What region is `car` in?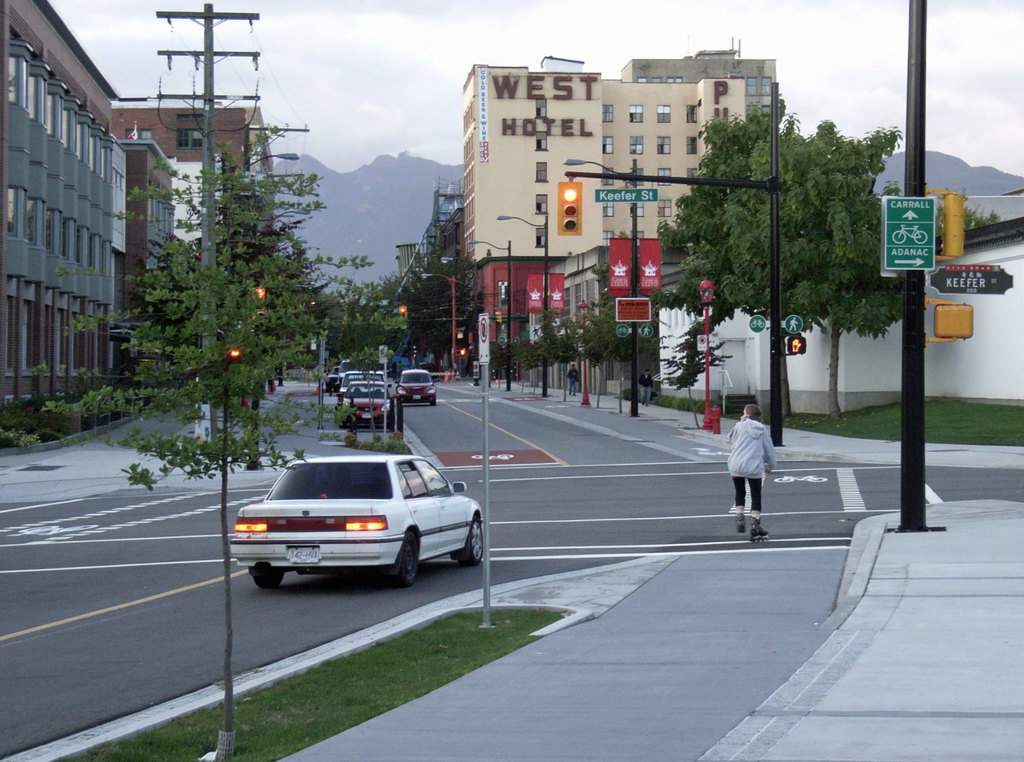
338:390:402:430.
